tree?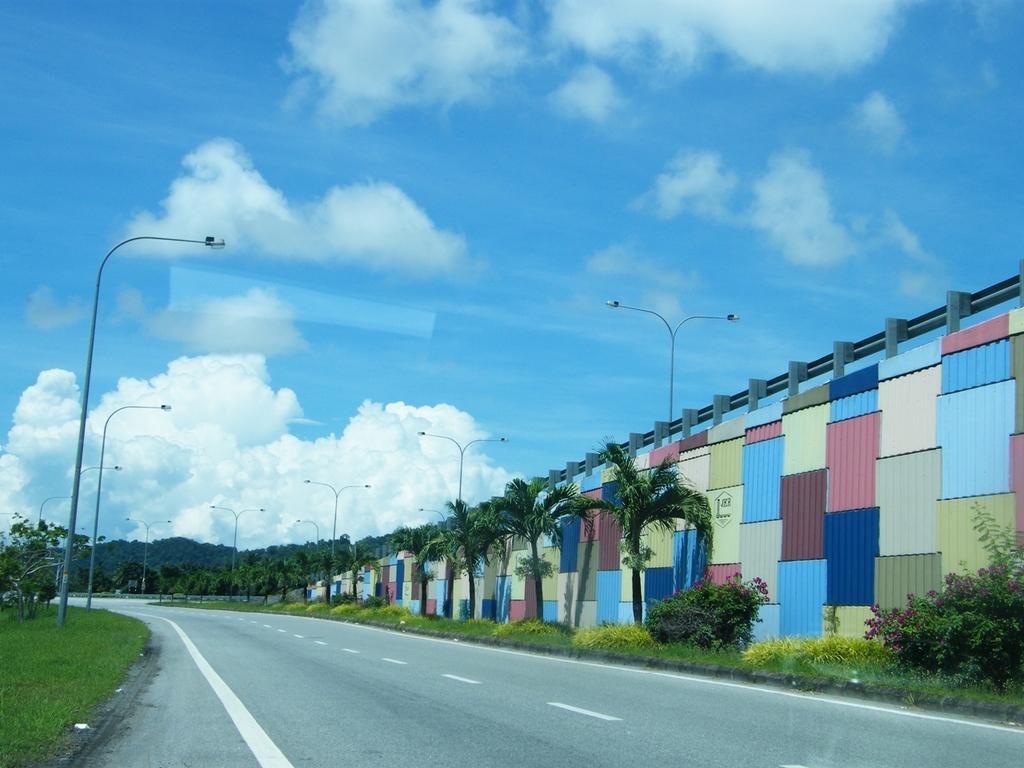
Rect(242, 535, 367, 599)
